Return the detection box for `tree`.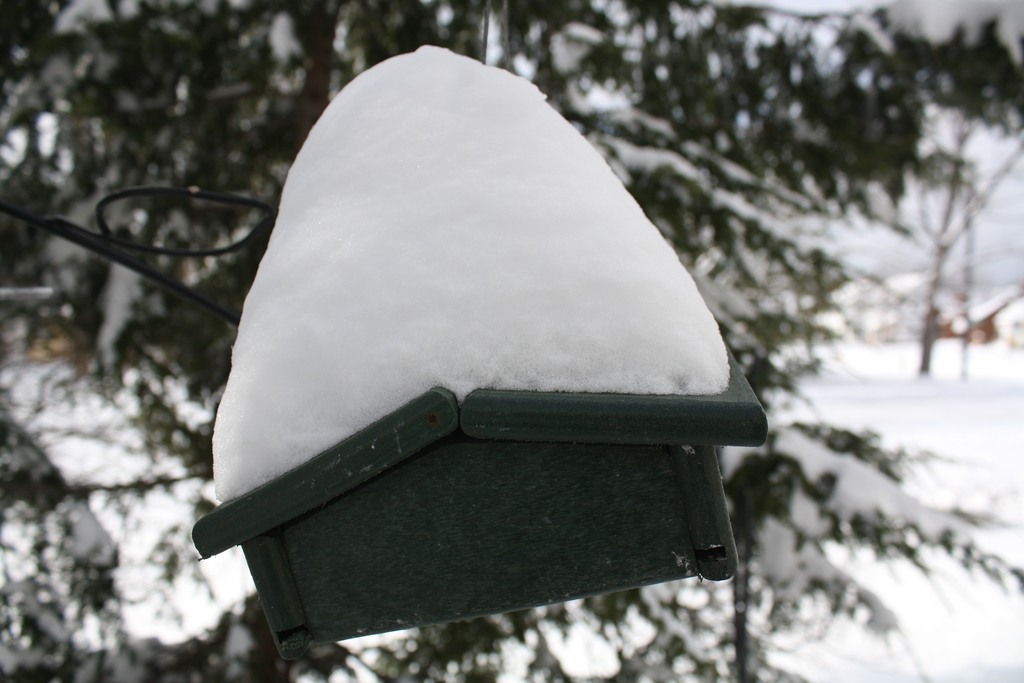
[x1=0, y1=0, x2=1014, y2=682].
